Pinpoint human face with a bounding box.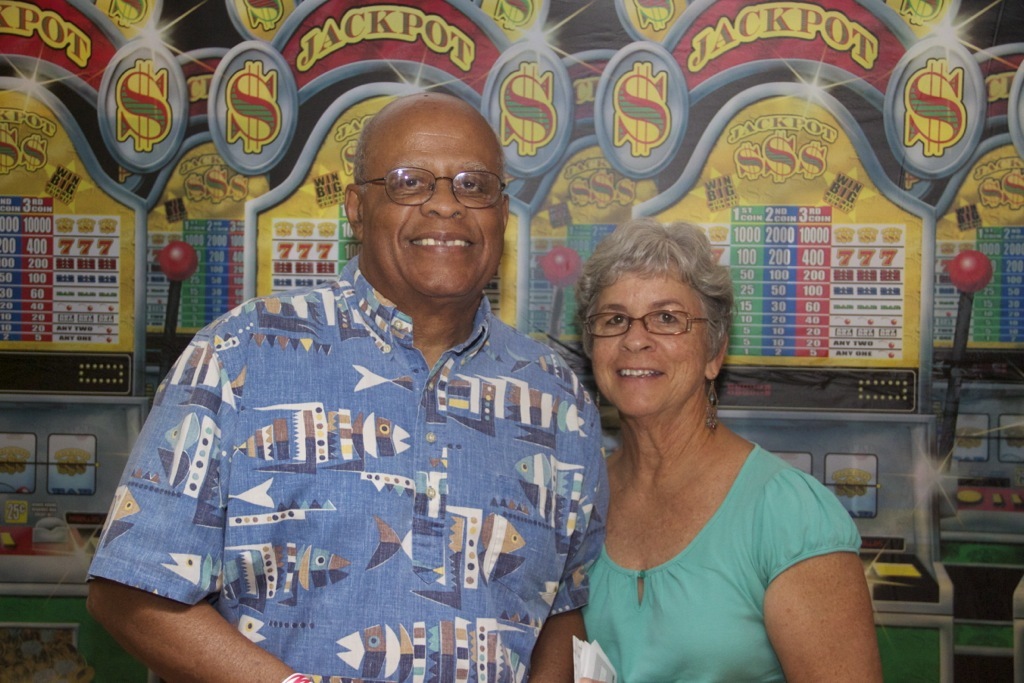
(left=591, top=272, right=708, bottom=415).
